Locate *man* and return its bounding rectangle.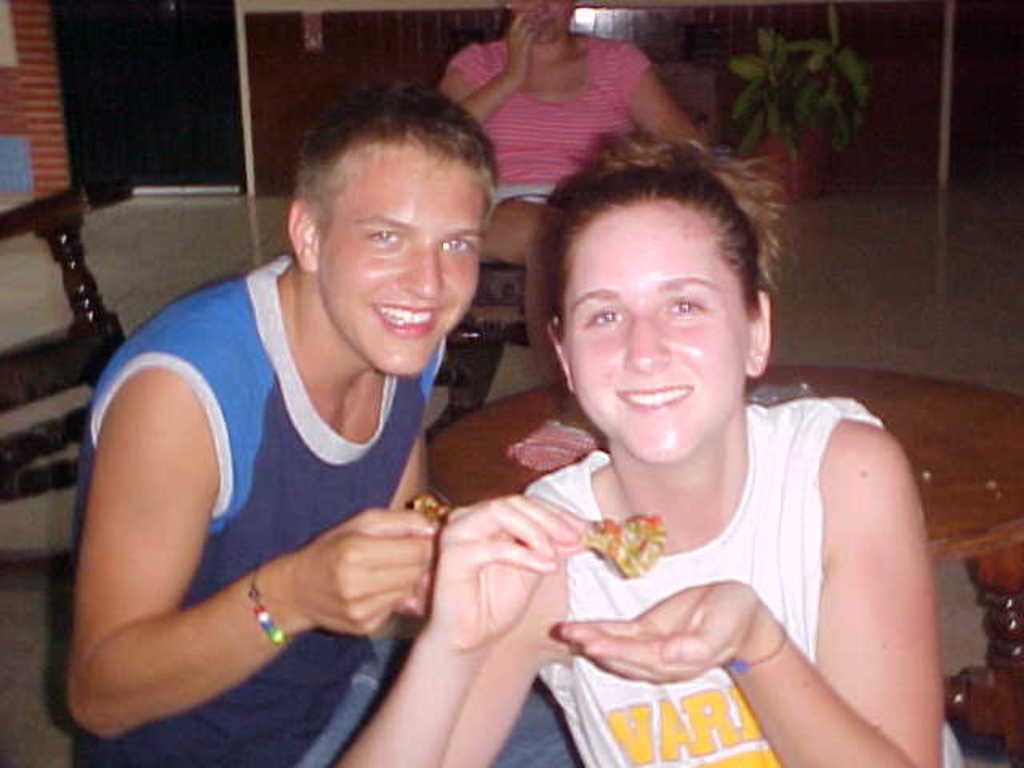
[53, 88, 582, 758].
